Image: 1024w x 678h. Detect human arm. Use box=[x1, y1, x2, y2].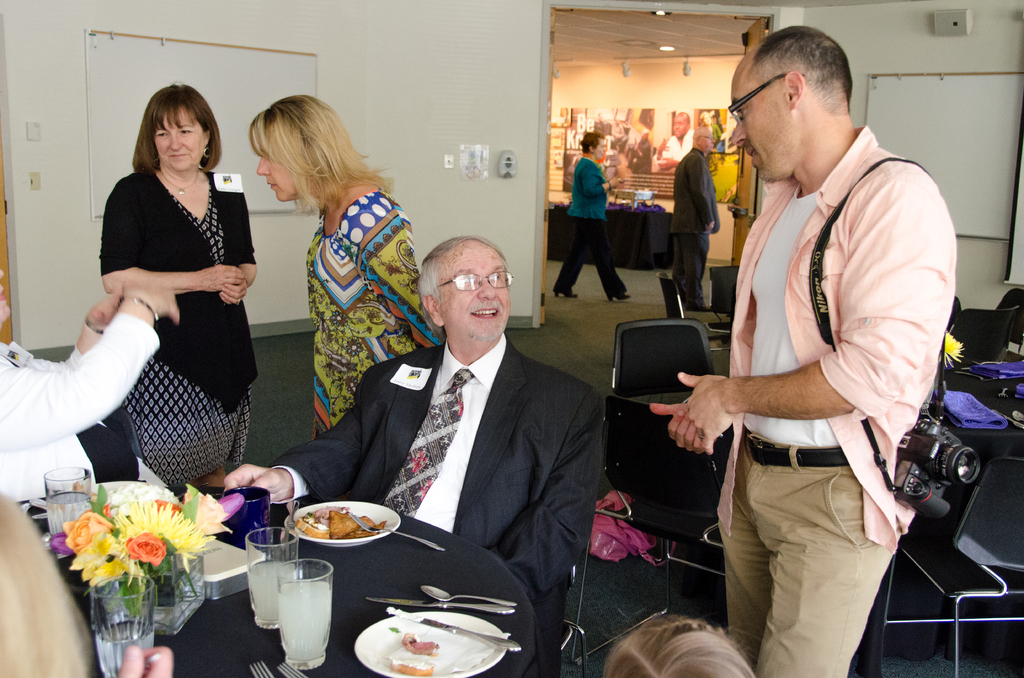
box=[356, 195, 440, 362].
